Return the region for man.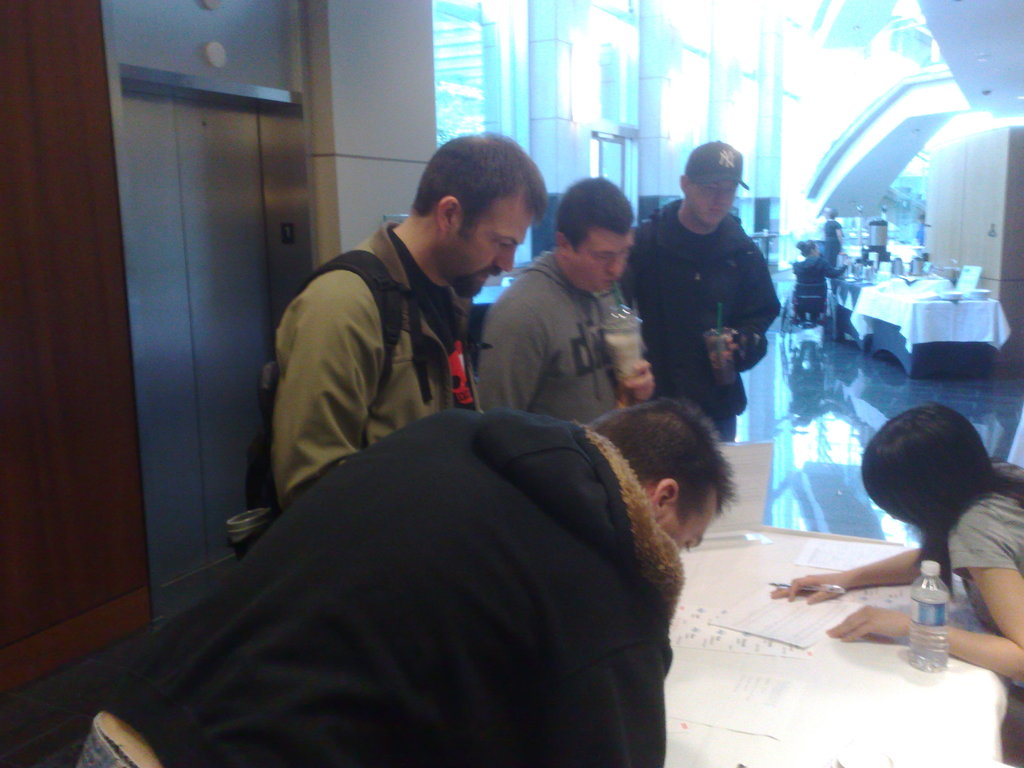
Rect(619, 138, 783, 446).
